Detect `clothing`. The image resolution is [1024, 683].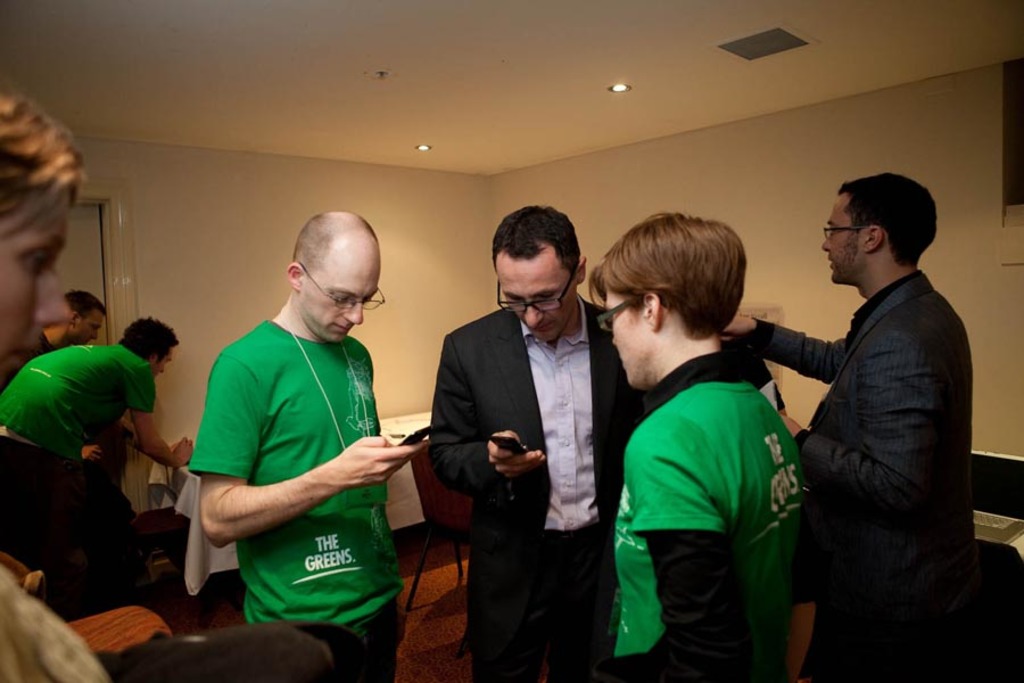
<box>744,266,973,682</box>.
